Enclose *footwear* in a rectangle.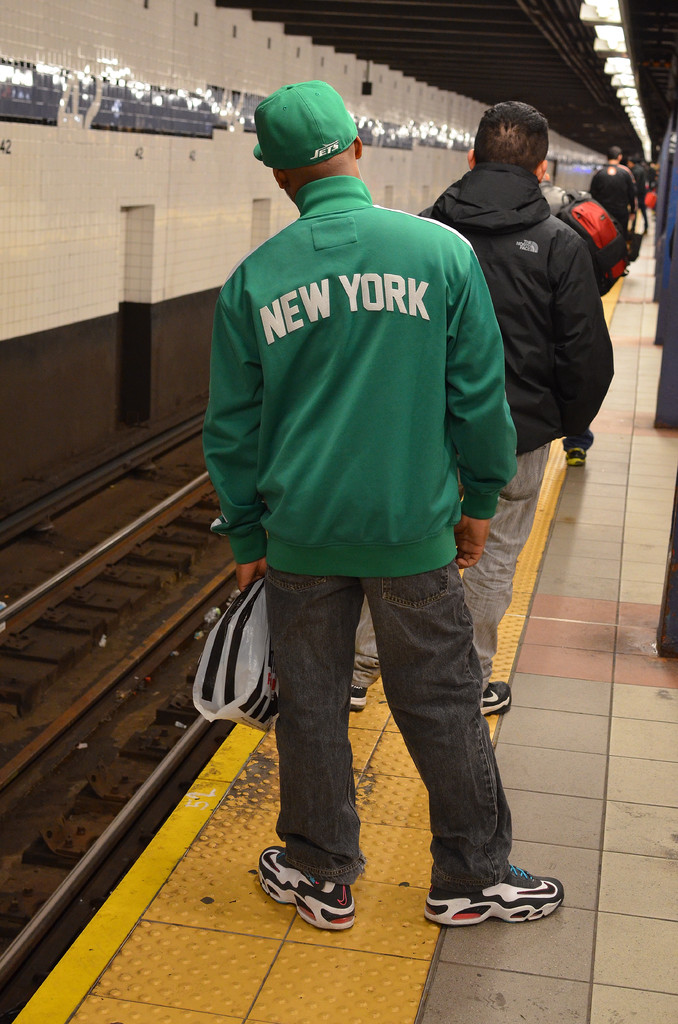
259:841:347:935.
